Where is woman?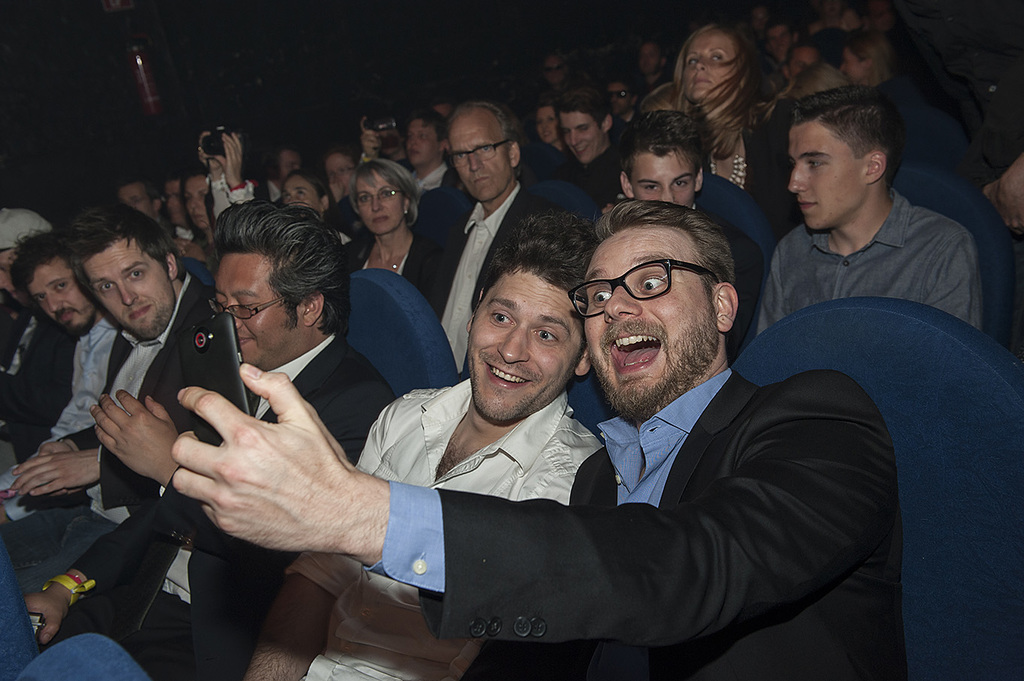
detection(347, 154, 418, 274).
